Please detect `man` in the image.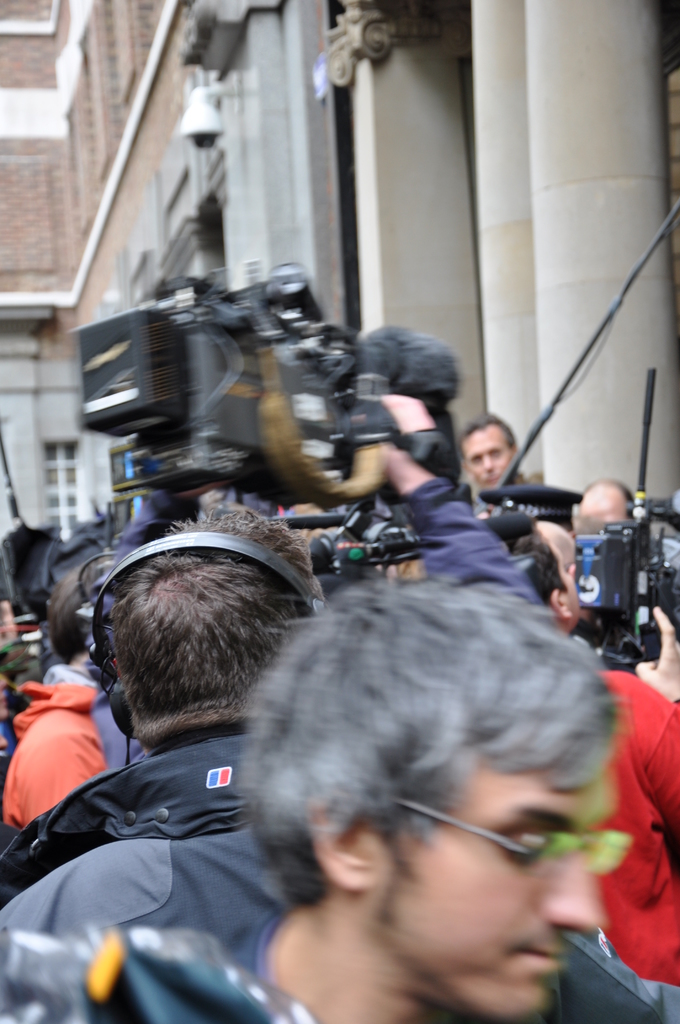
bbox=(0, 580, 679, 1023).
